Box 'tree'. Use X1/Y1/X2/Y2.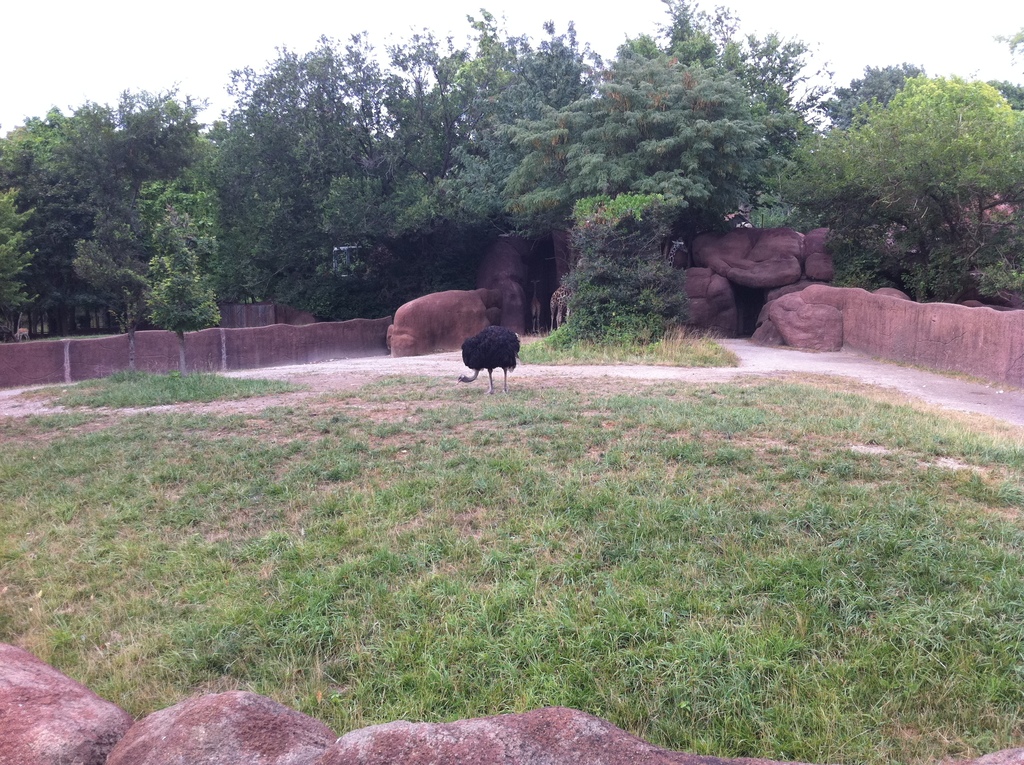
818/50/1014/298.
